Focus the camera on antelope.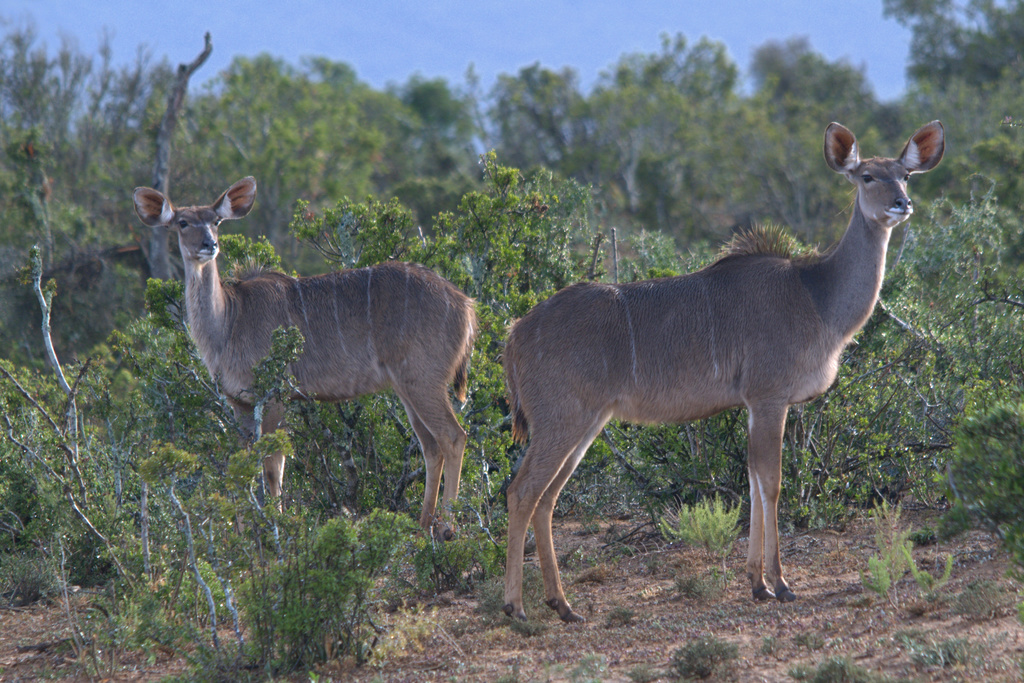
Focus region: Rect(130, 171, 474, 541).
